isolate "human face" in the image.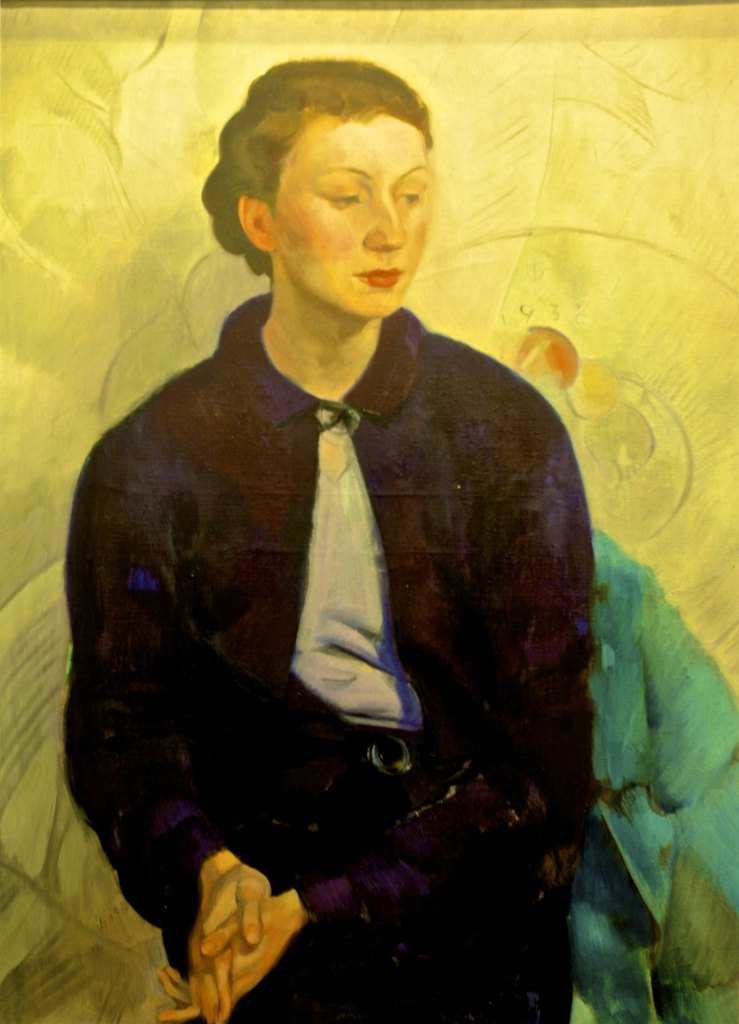
Isolated region: x1=271, y1=92, x2=438, y2=311.
